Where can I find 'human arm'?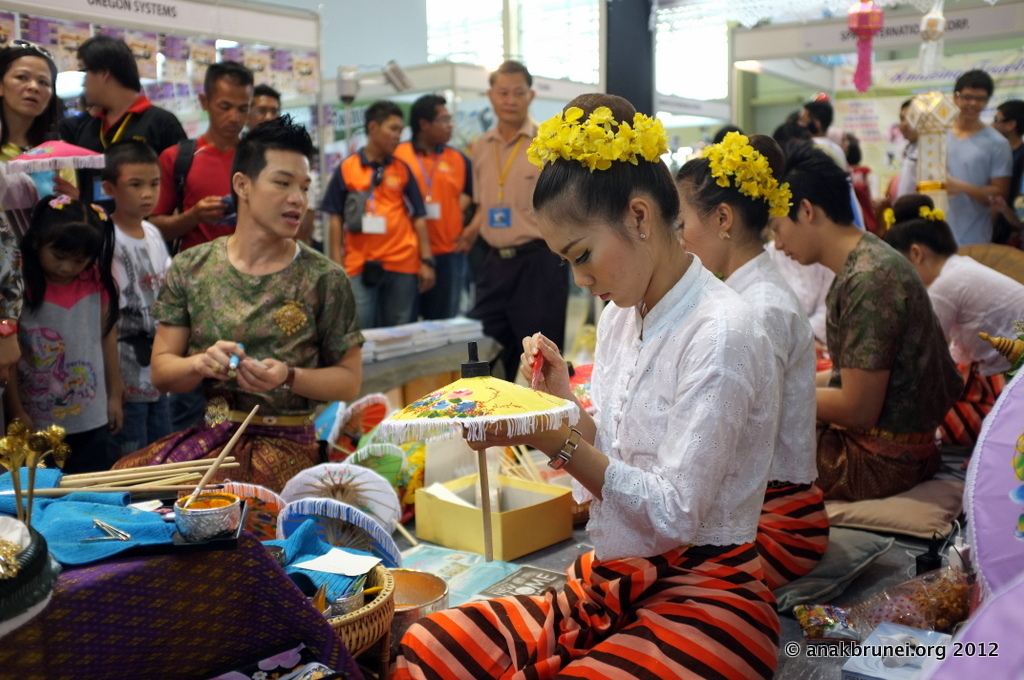
You can find it at 401, 164, 440, 294.
